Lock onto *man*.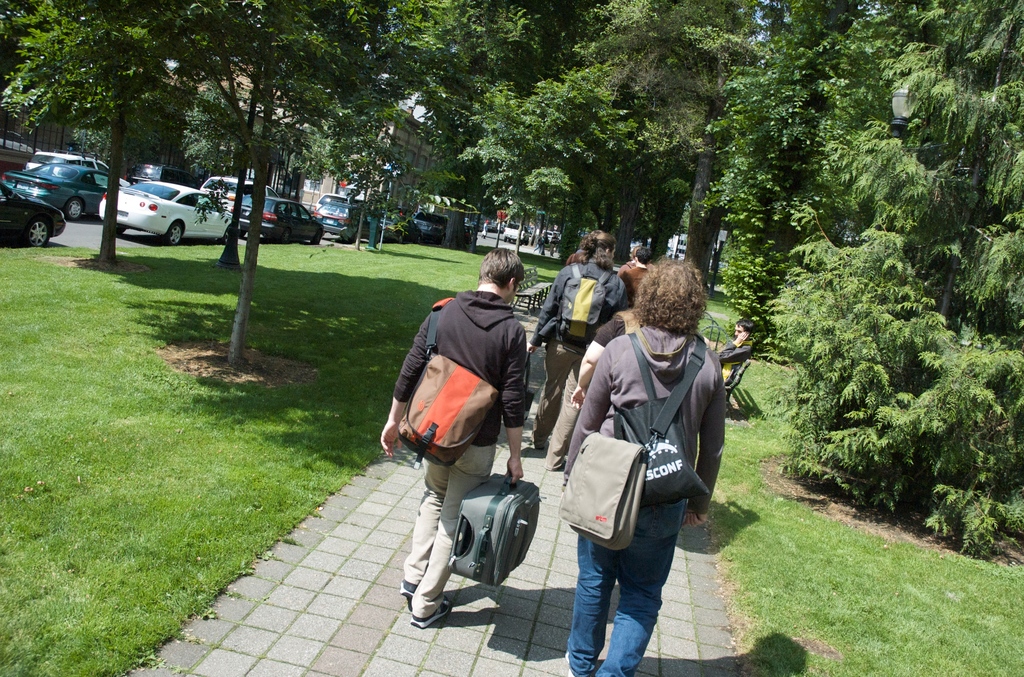
Locked: 376,248,539,633.
